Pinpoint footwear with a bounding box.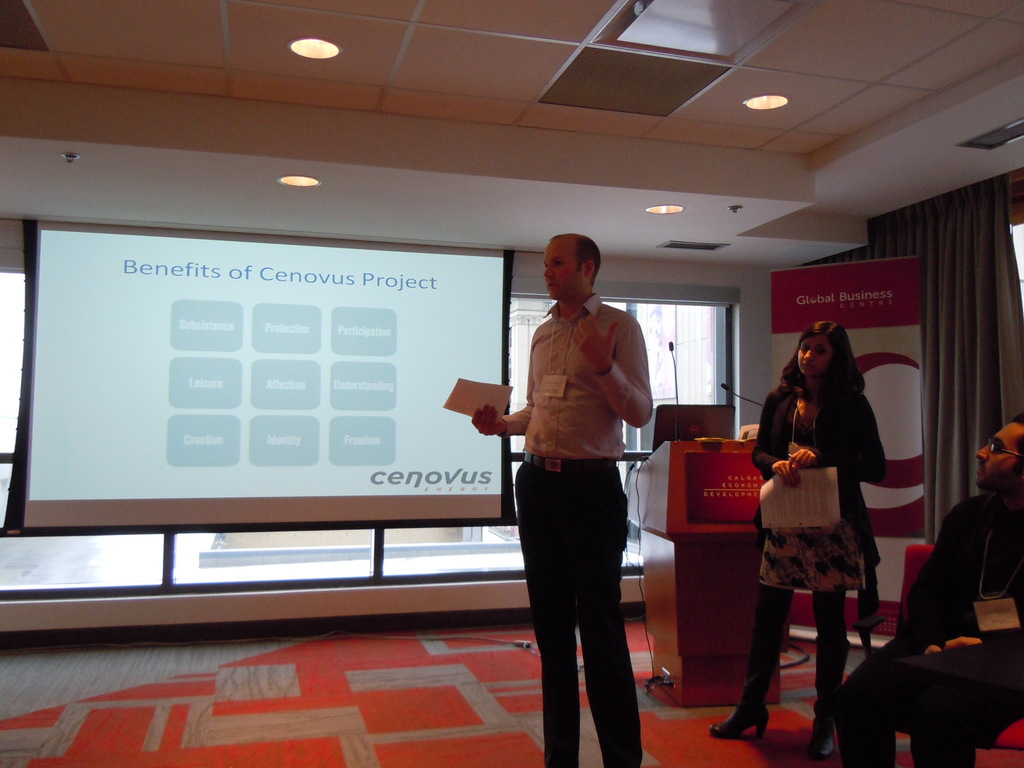
808/696/837/758.
